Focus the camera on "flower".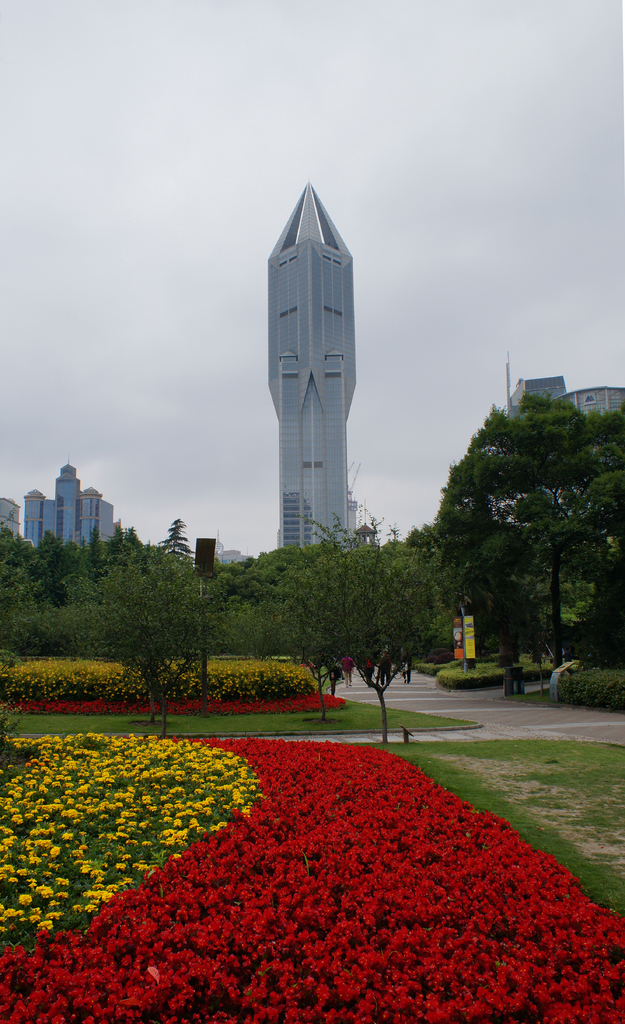
Focus region: <bbox>167, 991, 184, 1010</bbox>.
